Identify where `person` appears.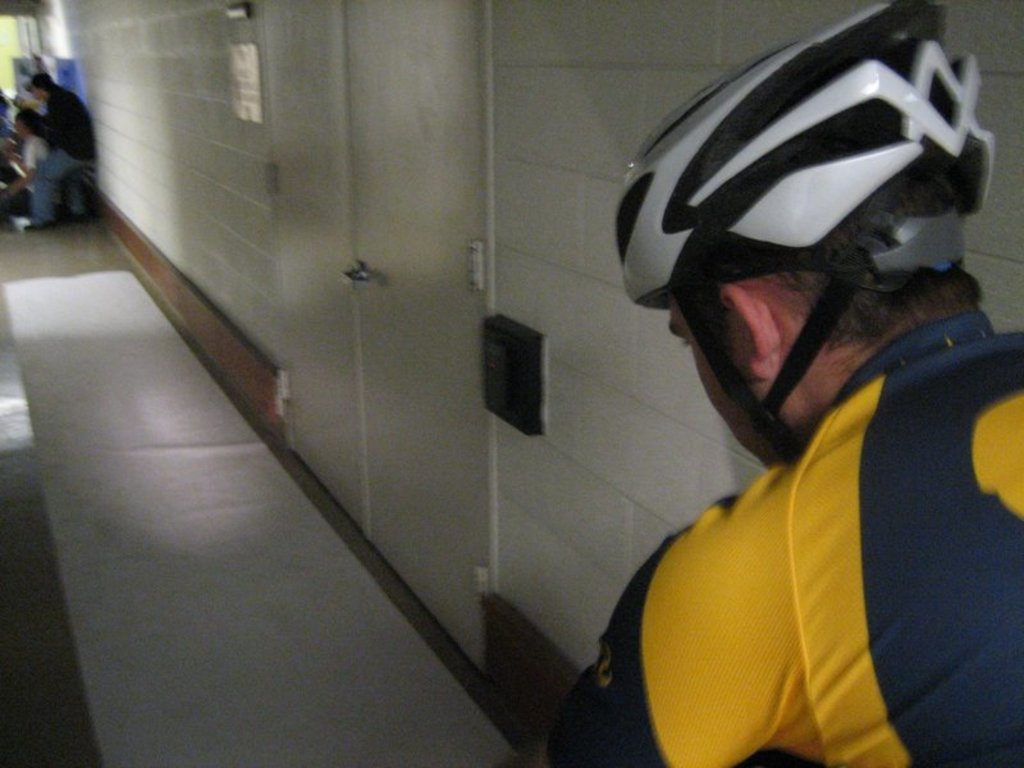
Appears at box=[20, 70, 97, 233].
